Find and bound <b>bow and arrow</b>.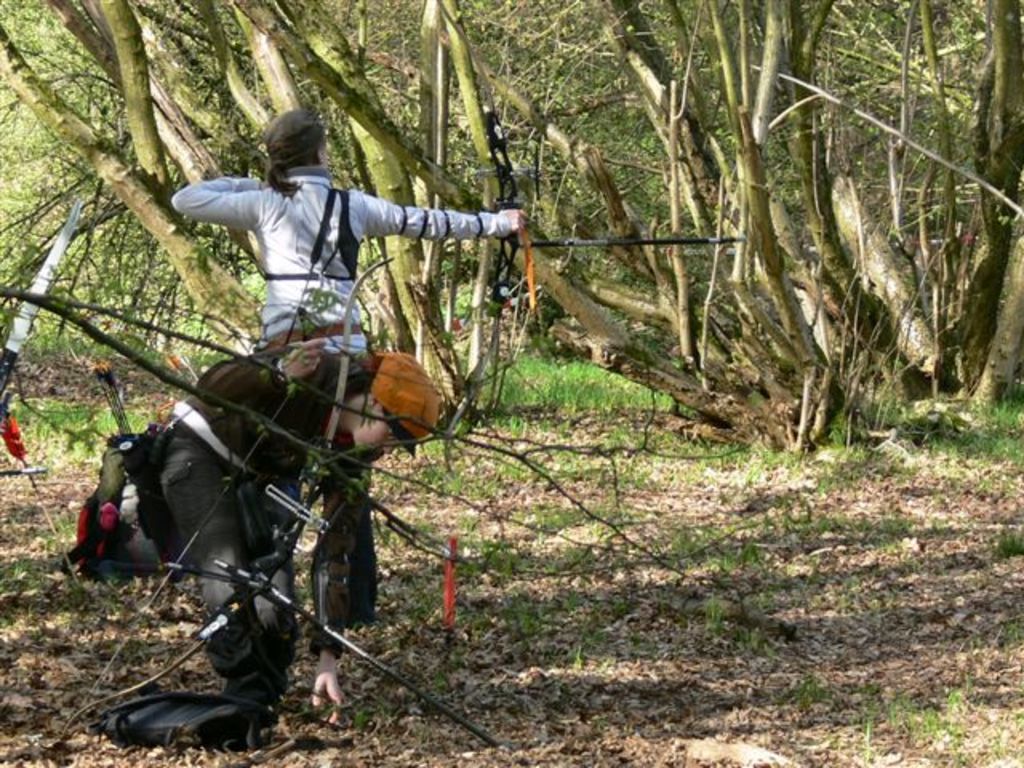
Bound: <box>432,0,757,427</box>.
